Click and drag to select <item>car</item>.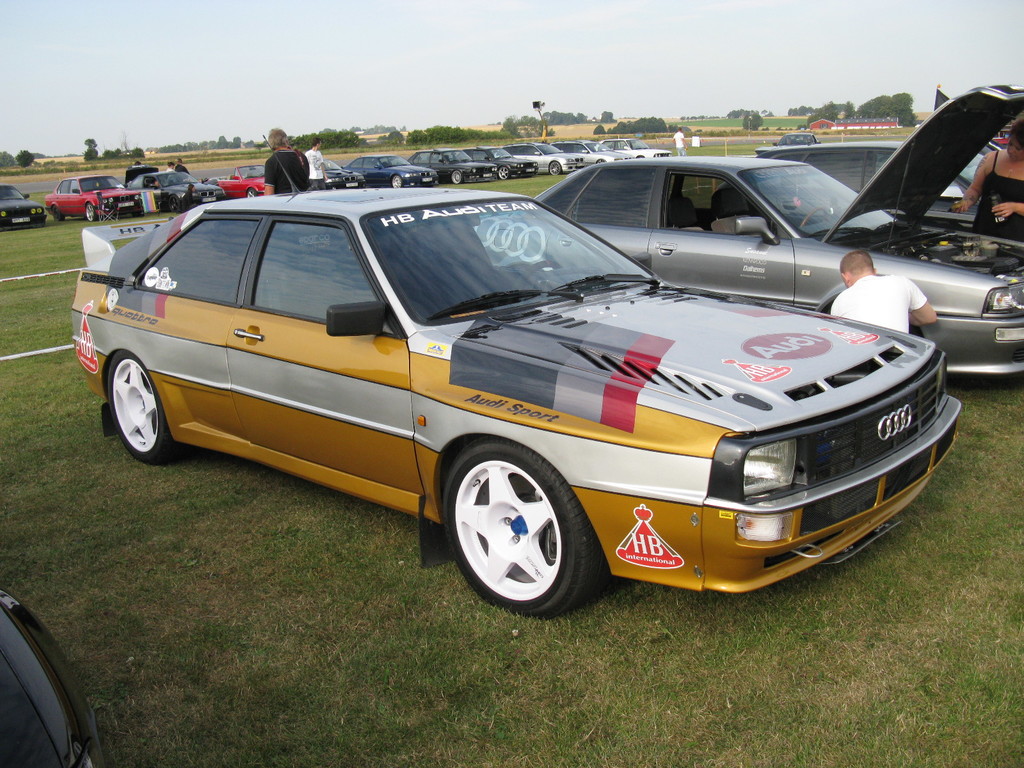
Selection: [774,129,822,147].
